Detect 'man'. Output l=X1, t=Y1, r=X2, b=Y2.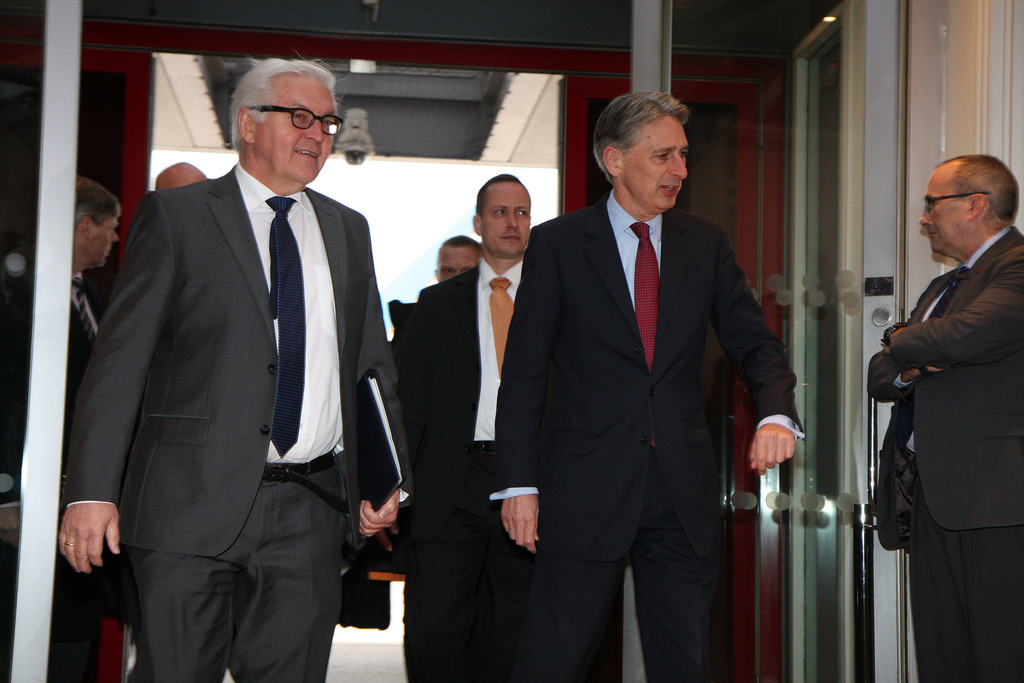
l=388, t=172, r=534, b=682.
